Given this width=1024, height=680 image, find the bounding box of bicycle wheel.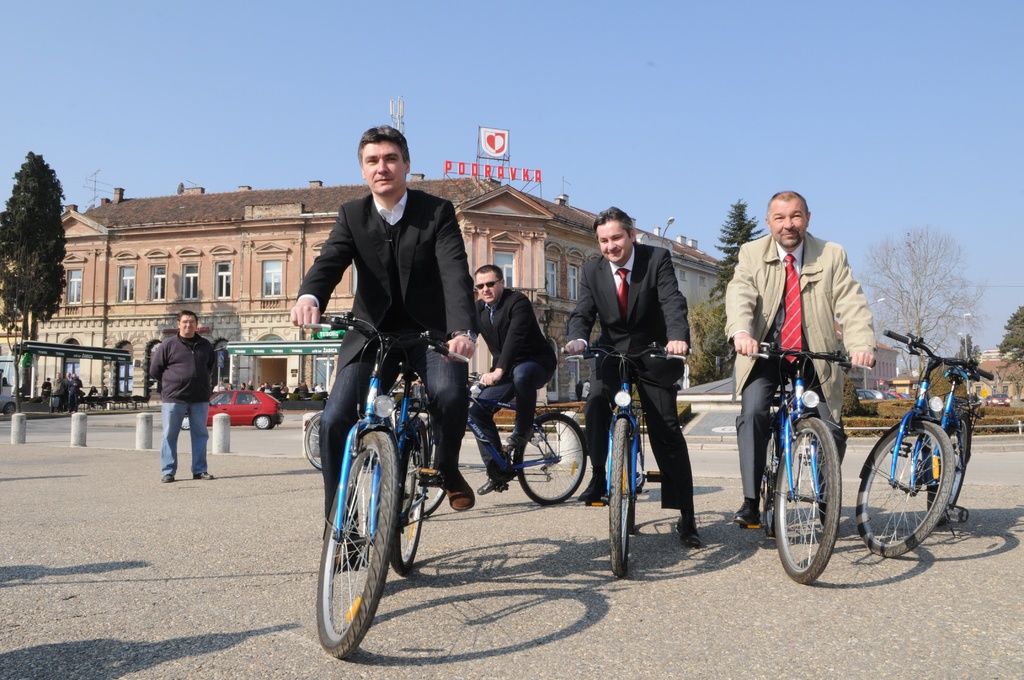
[854,420,959,559].
